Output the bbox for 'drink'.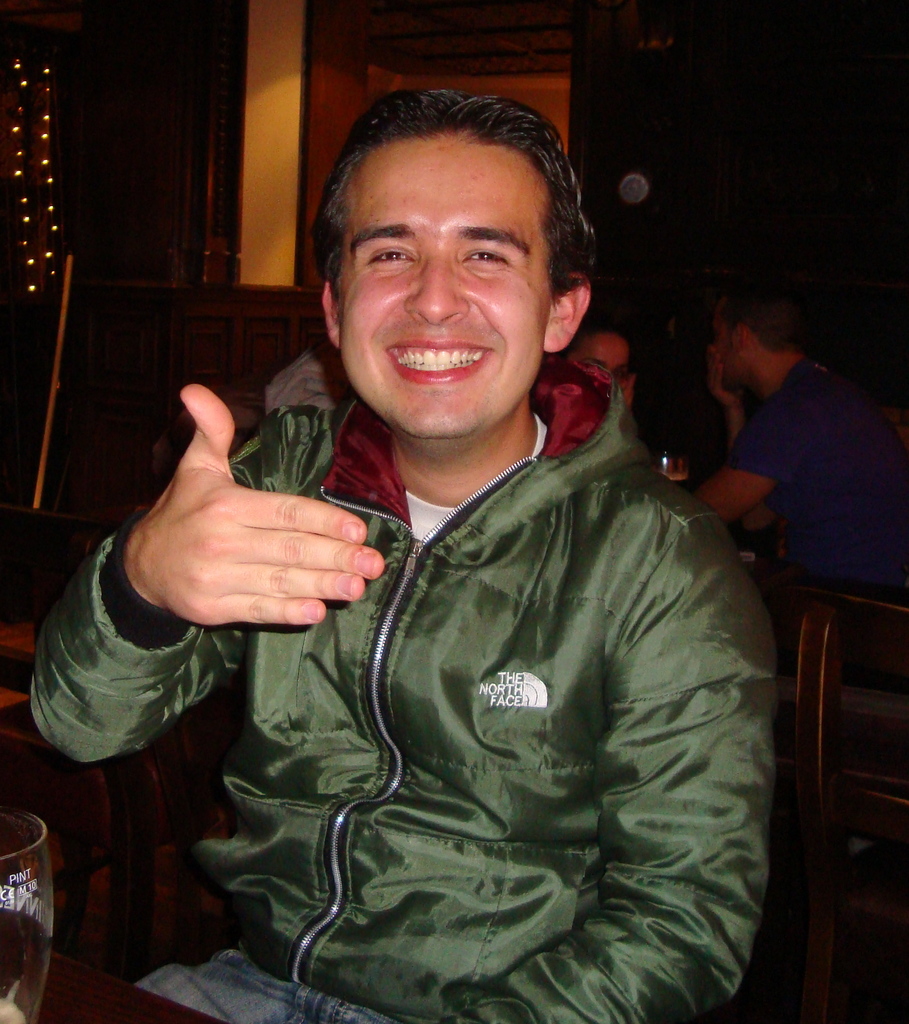
(669,470,690,488).
